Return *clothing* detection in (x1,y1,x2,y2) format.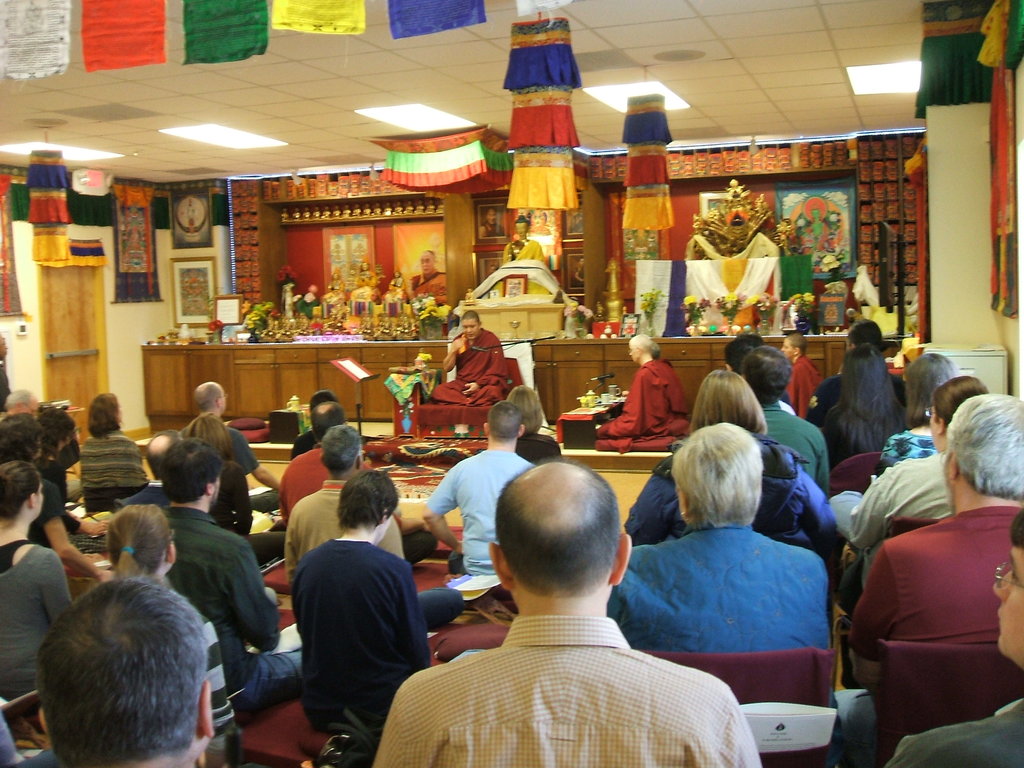
(608,514,849,767).
